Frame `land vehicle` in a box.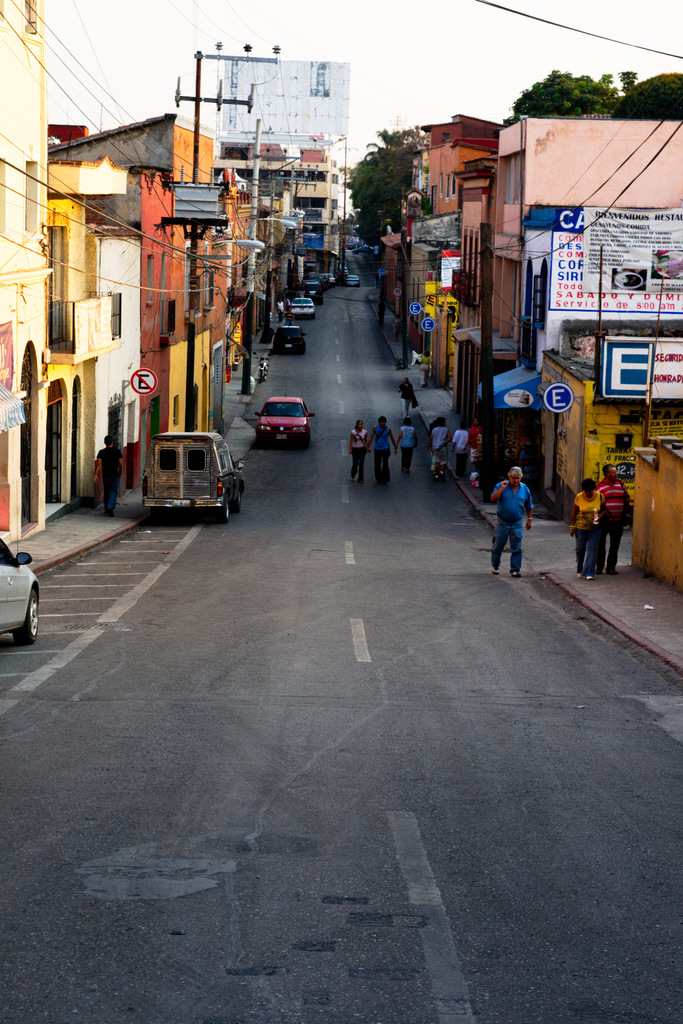
region(300, 280, 325, 307).
